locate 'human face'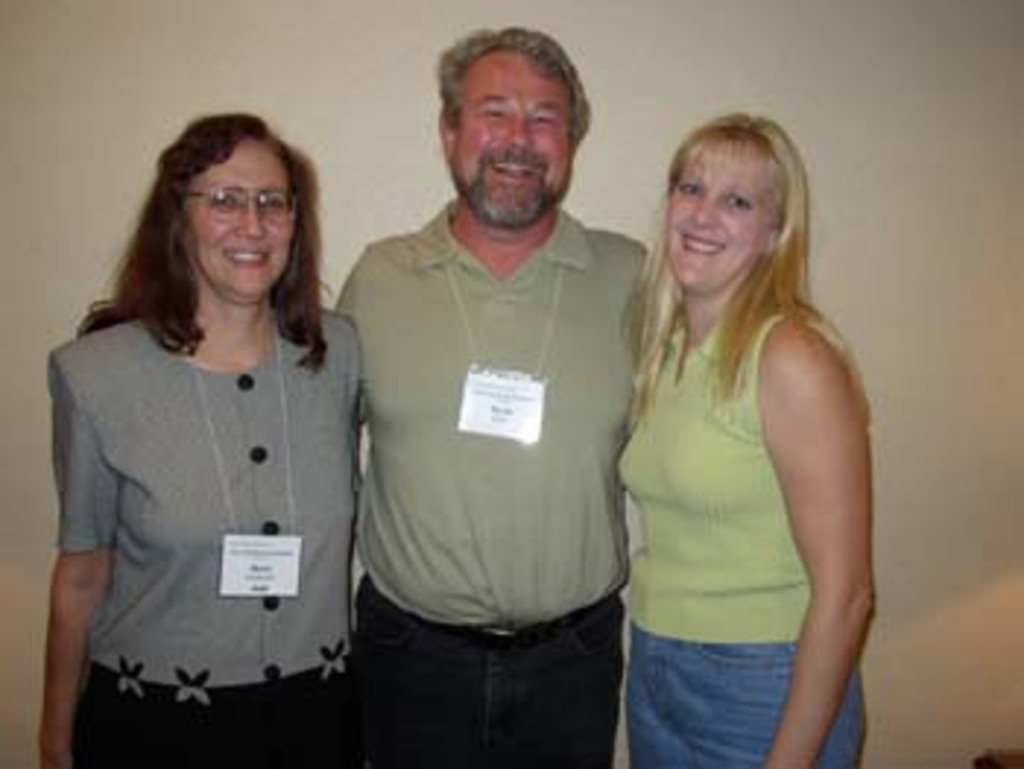
crop(181, 135, 295, 301)
